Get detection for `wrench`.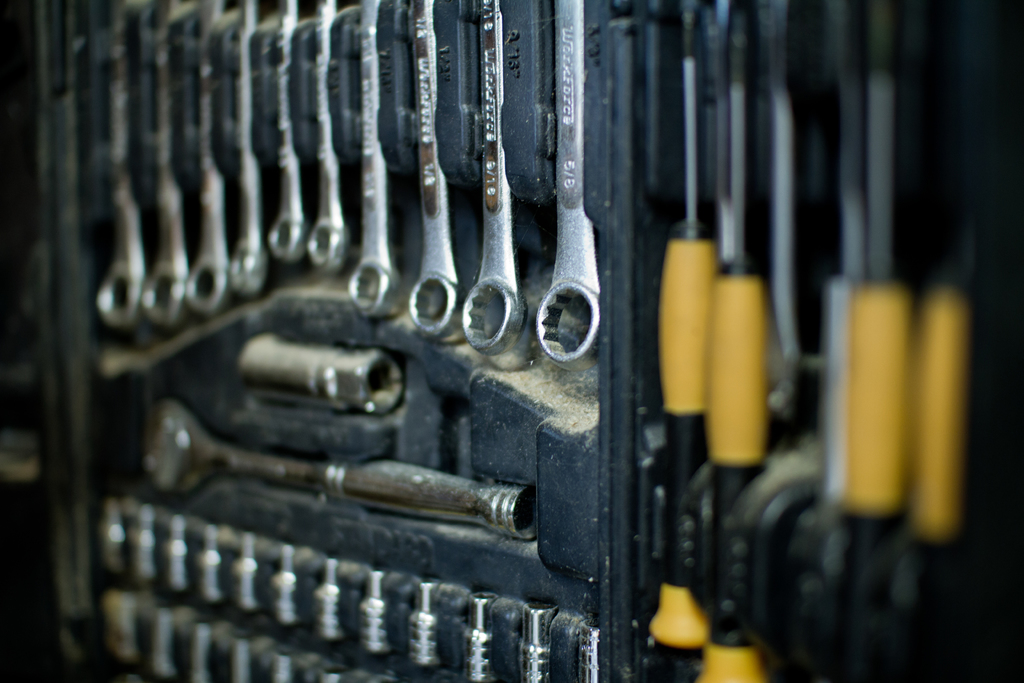
Detection: 184, 2, 229, 309.
